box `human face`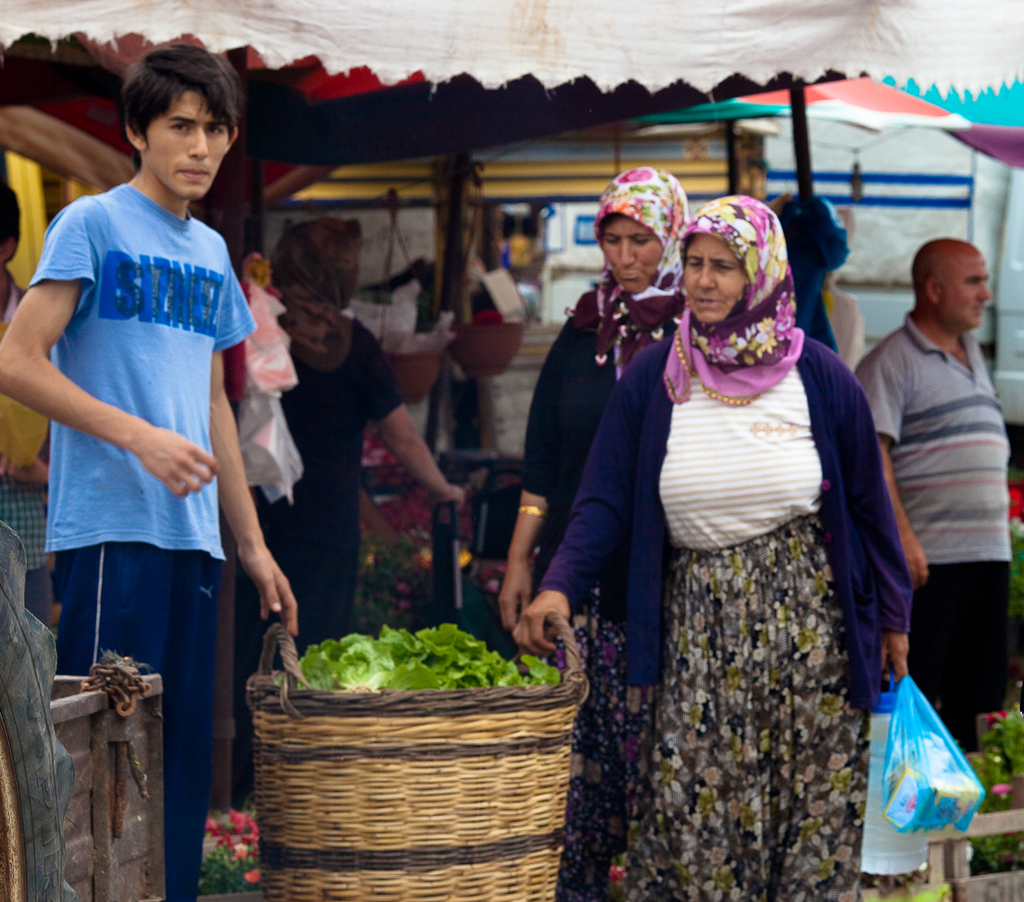
[678,232,749,319]
